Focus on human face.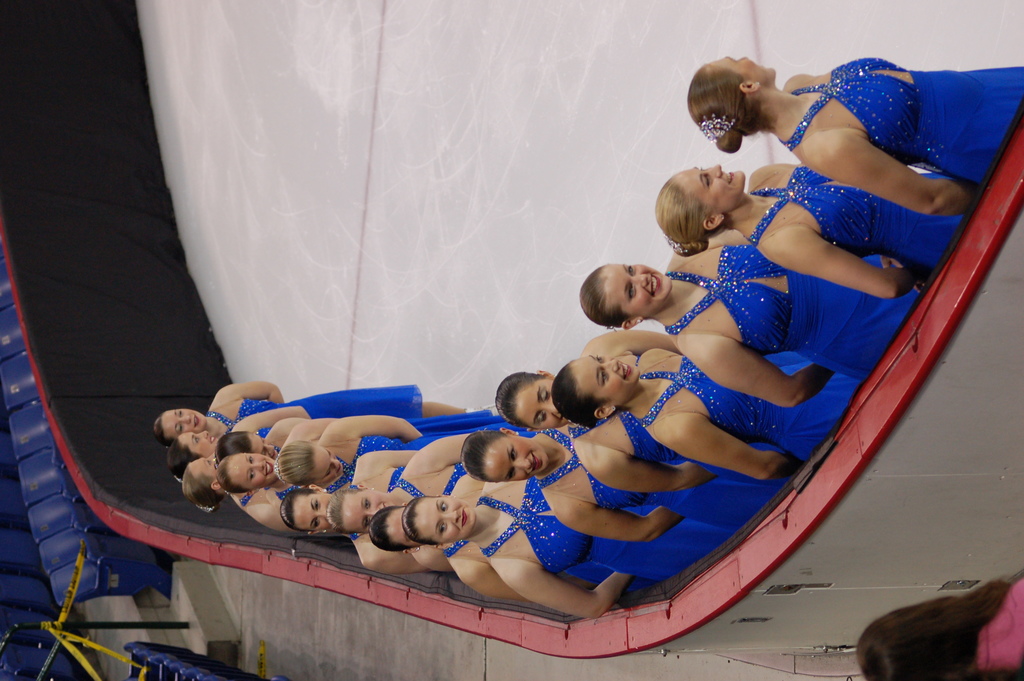
Focused at (419, 495, 477, 541).
